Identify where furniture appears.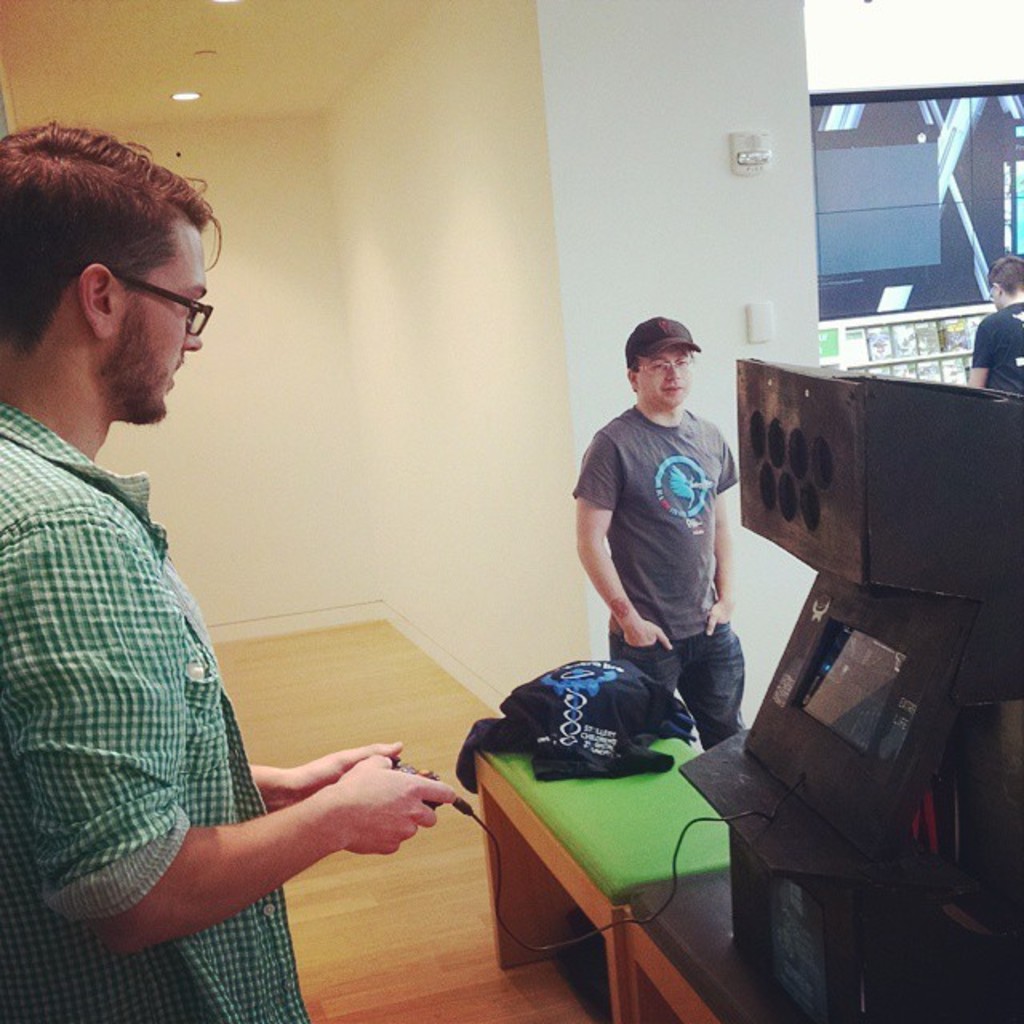
Appears at {"x1": 819, "y1": 298, "x2": 1000, "y2": 384}.
